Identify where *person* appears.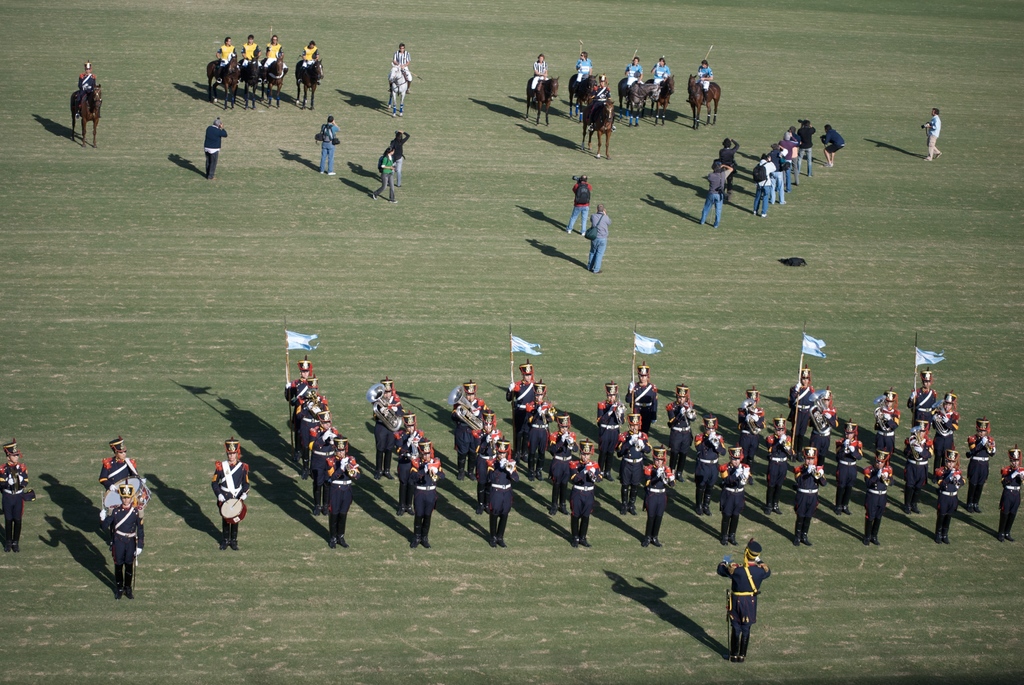
Appears at {"left": 929, "top": 392, "right": 953, "bottom": 474}.
